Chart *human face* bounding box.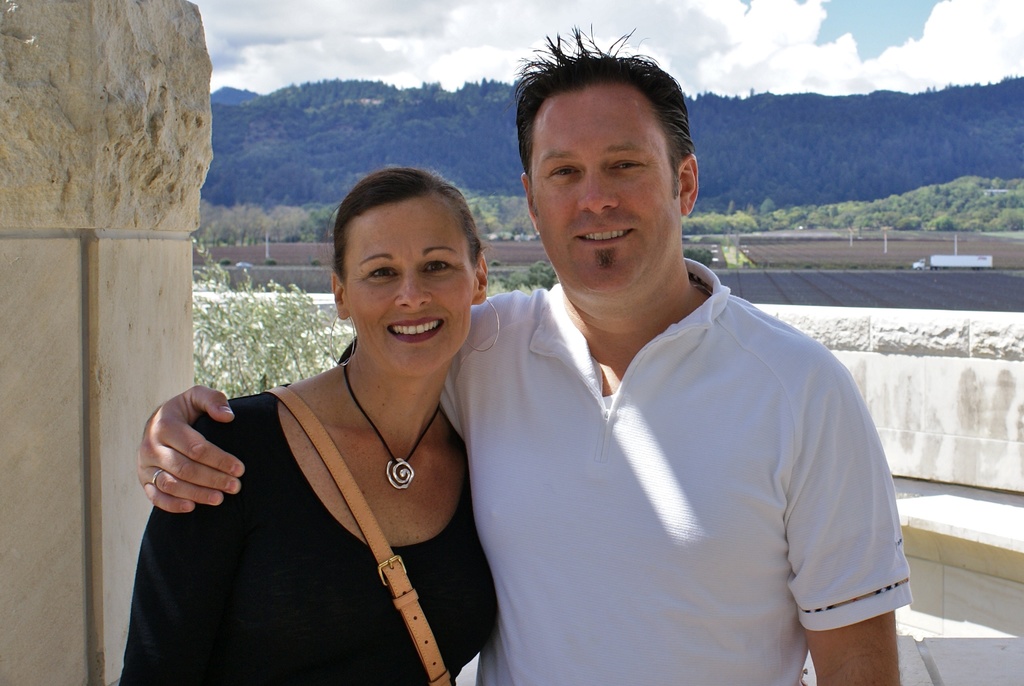
Charted: (left=532, top=80, right=682, bottom=307).
